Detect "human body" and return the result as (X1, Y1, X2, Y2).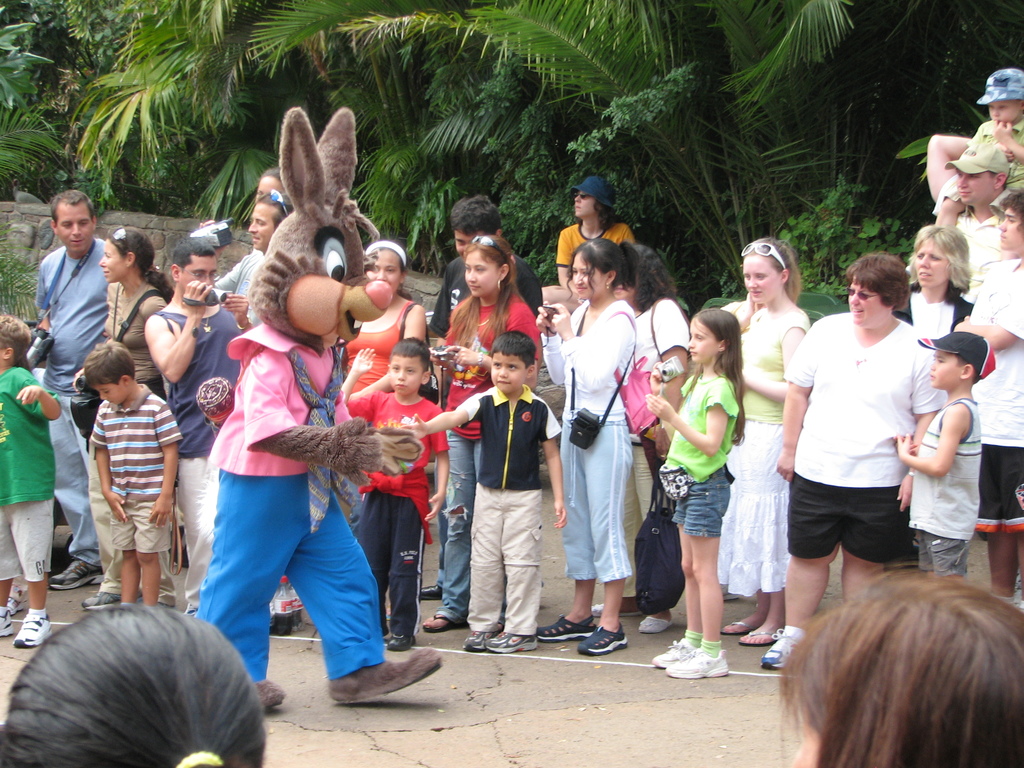
(756, 310, 950, 674).
